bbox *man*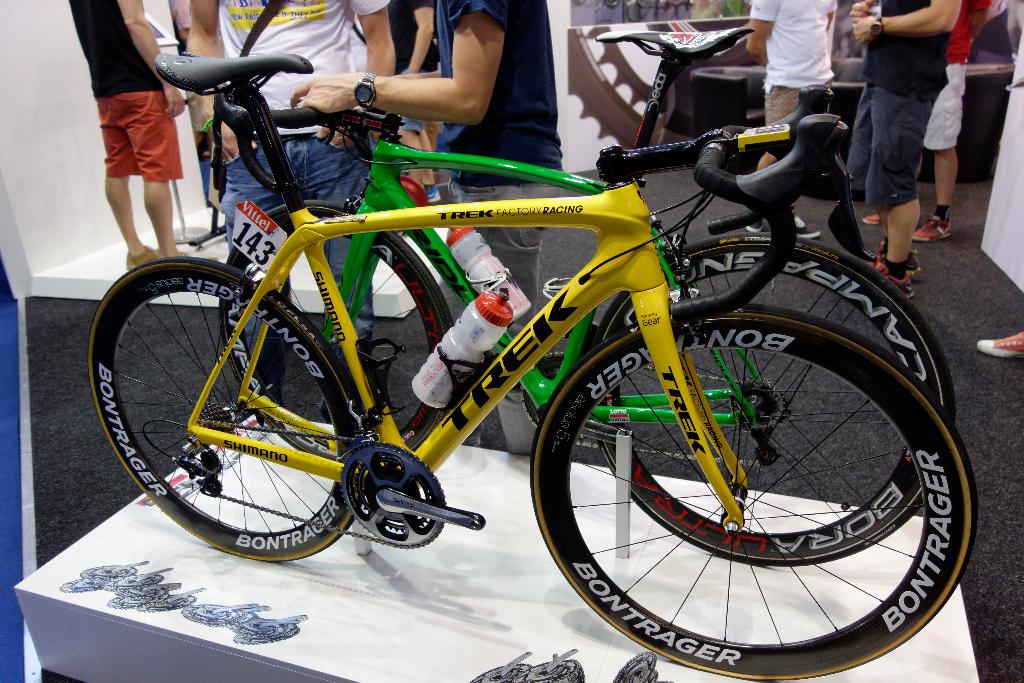
[285,0,568,457]
